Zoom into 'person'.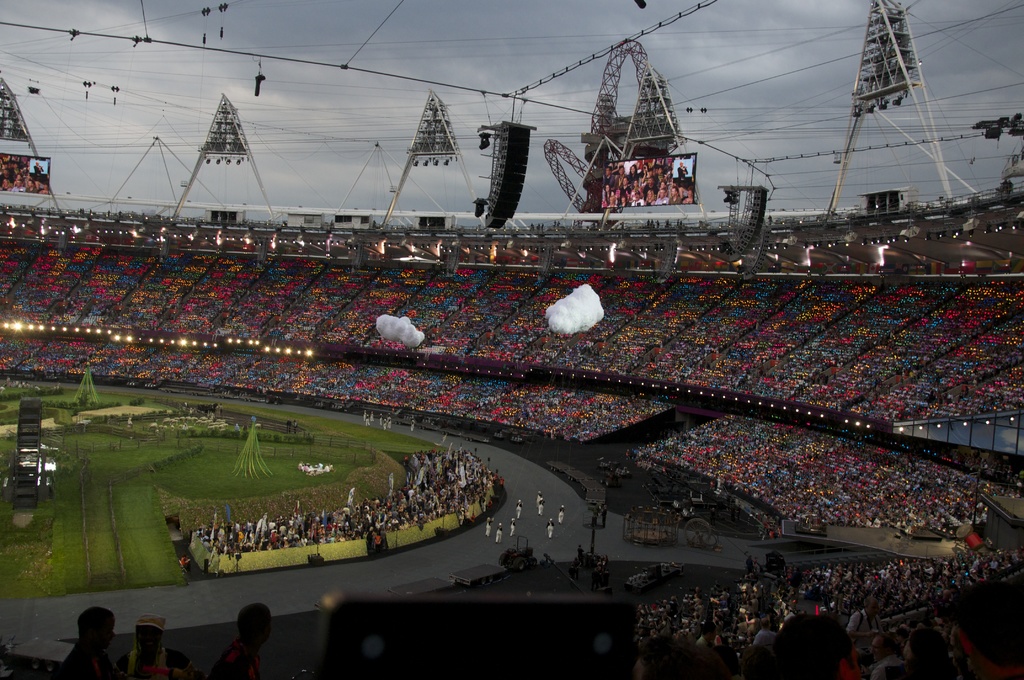
Zoom target: box=[491, 521, 503, 542].
